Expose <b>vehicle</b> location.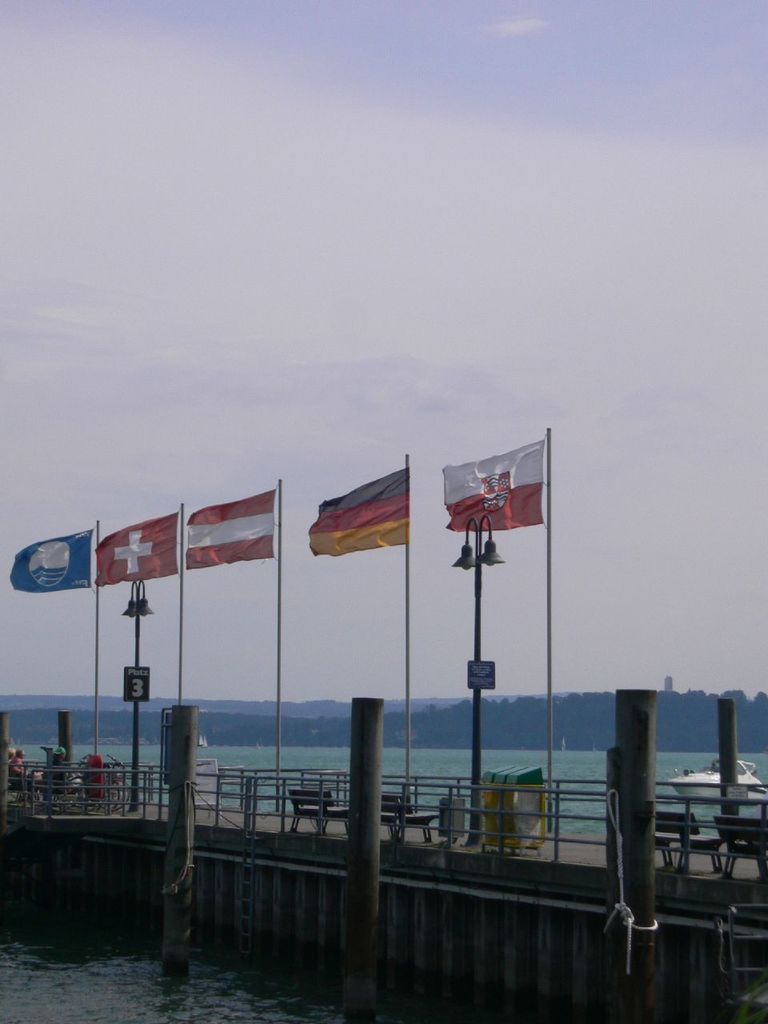
Exposed at Rect(669, 761, 767, 803).
